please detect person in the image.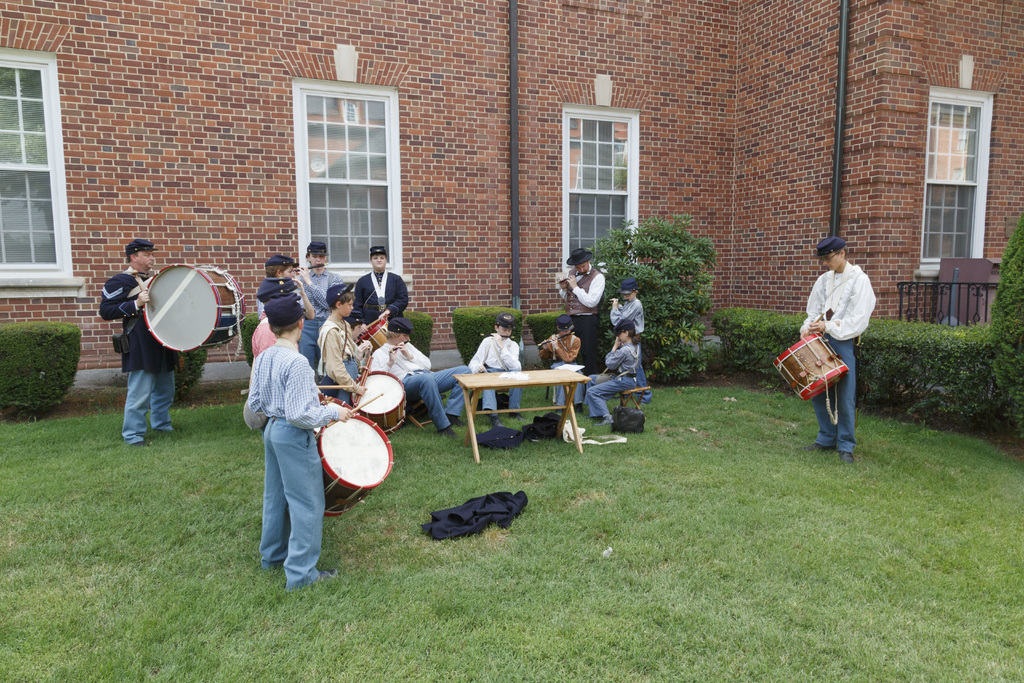
bbox=[92, 236, 183, 440].
